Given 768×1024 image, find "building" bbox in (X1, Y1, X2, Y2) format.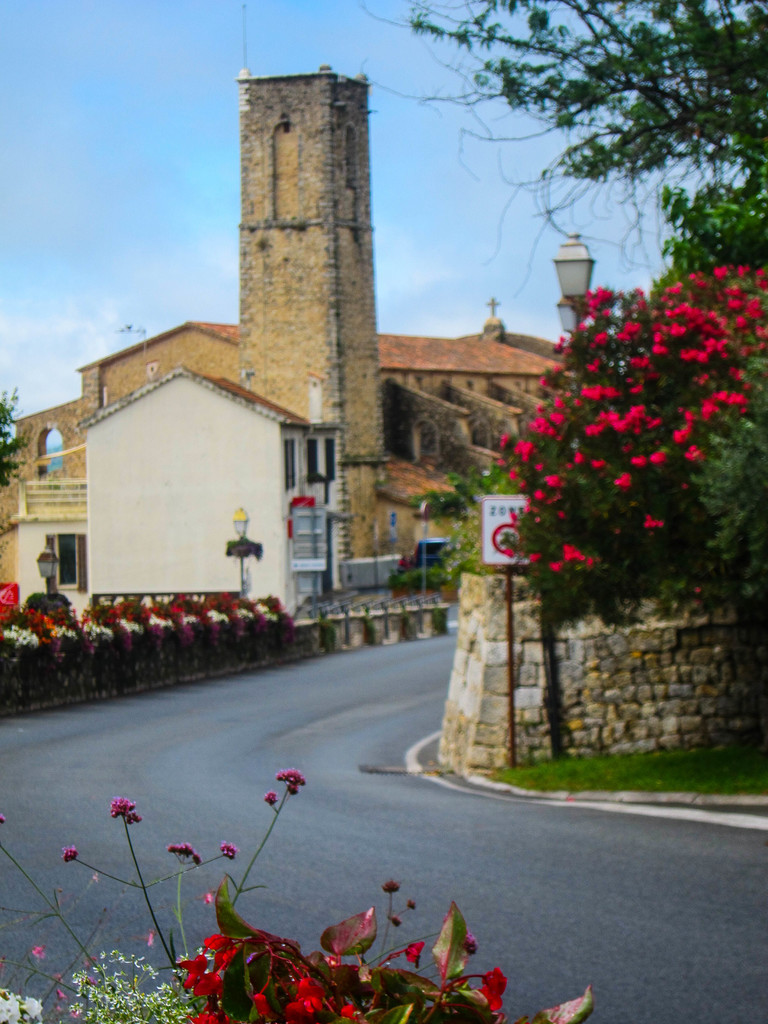
(9, 370, 347, 627).
